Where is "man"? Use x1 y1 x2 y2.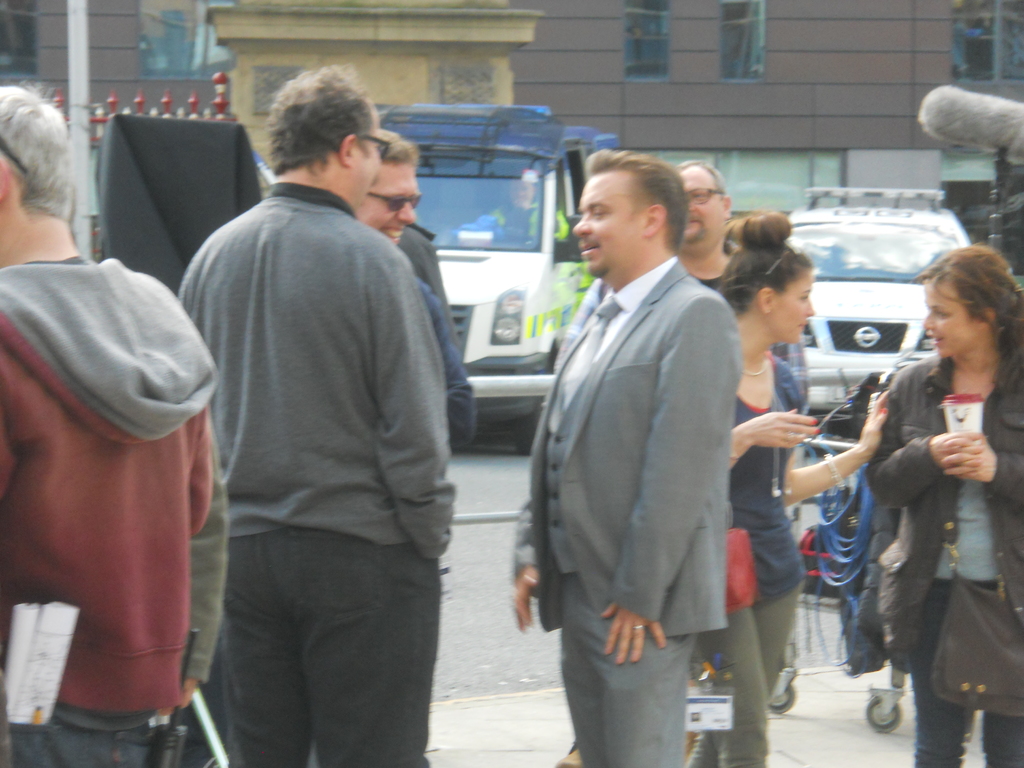
0 81 230 767.
